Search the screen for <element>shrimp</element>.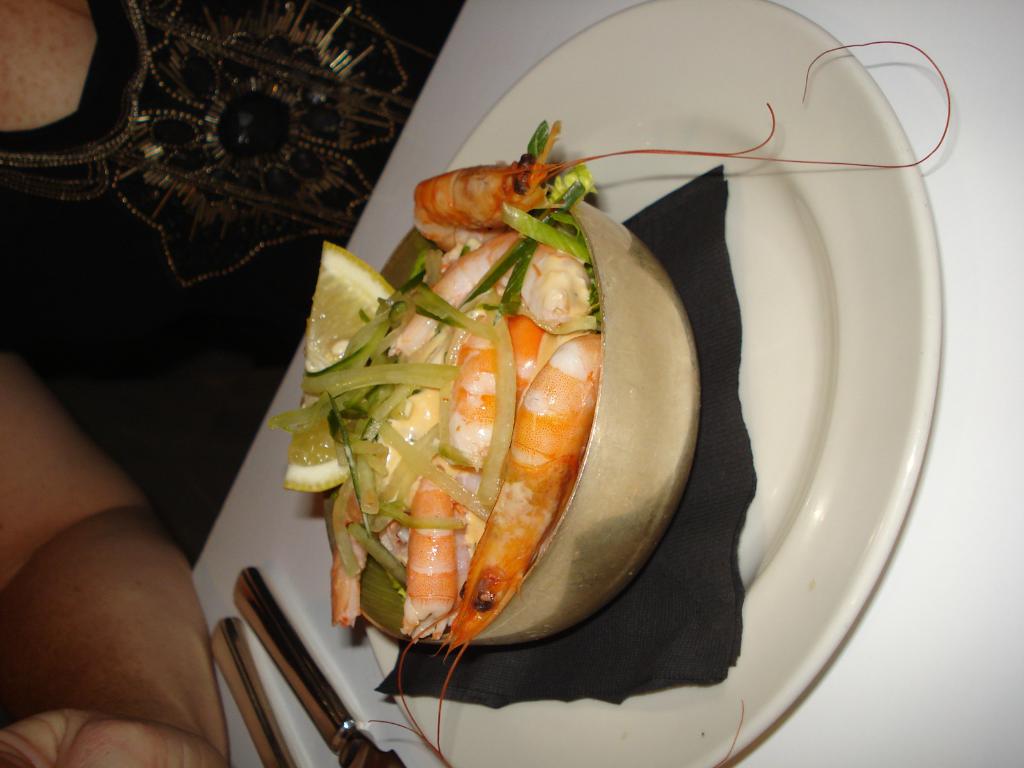
Found at bbox=(511, 315, 550, 410).
